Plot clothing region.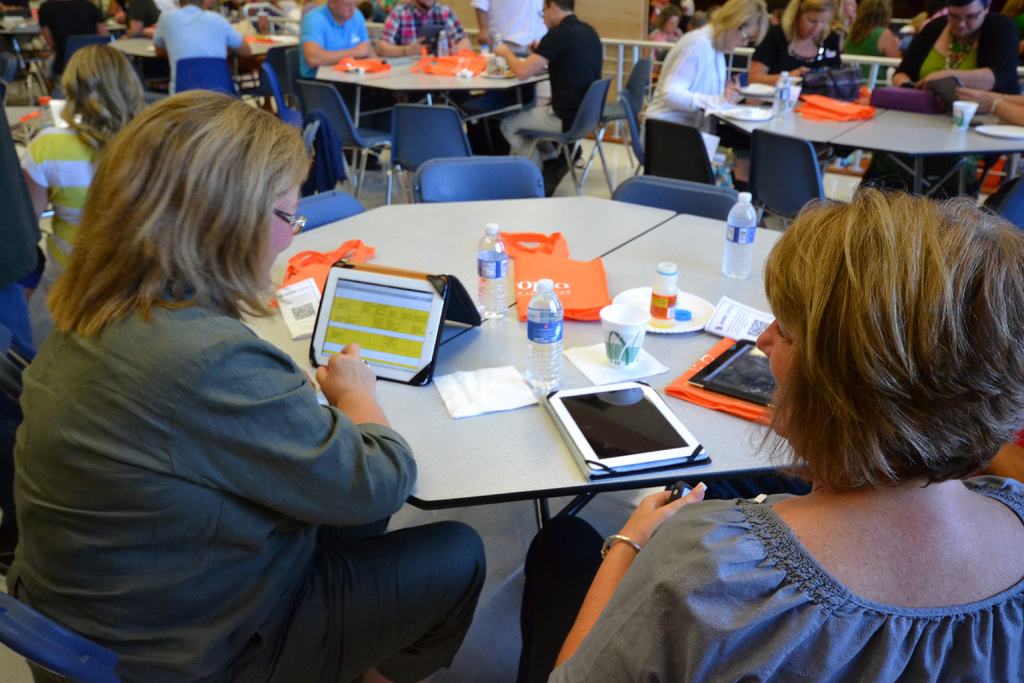
Plotted at 125:3:162:33.
